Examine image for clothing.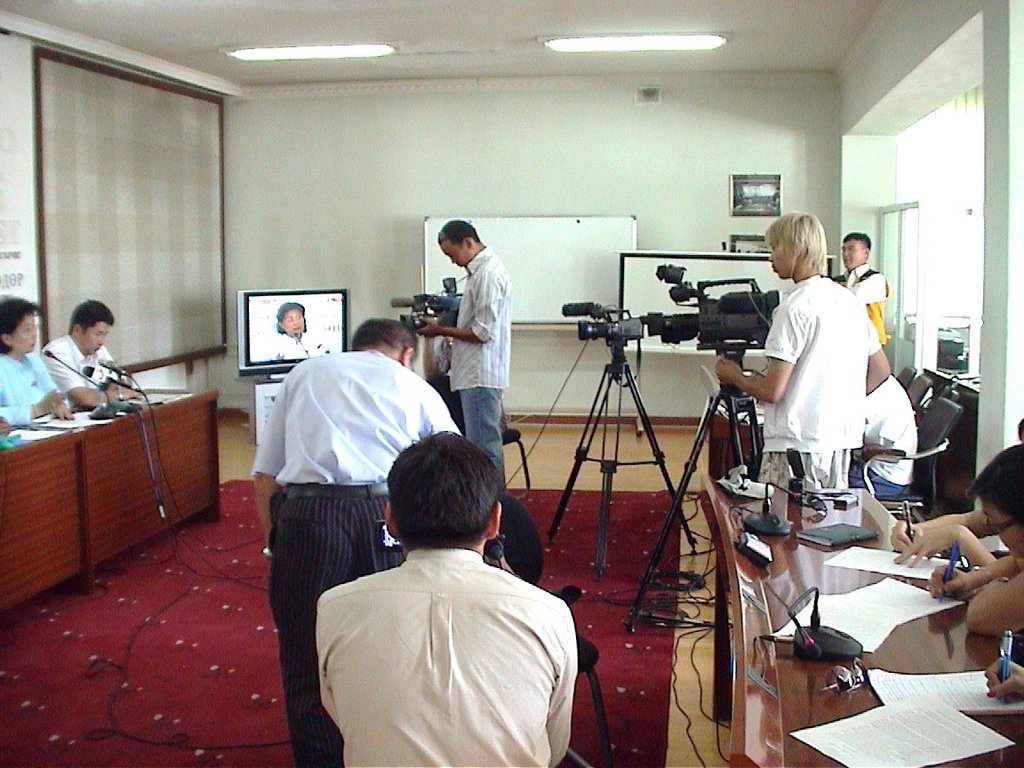
Examination result: <bbox>1, 353, 67, 435</bbox>.
